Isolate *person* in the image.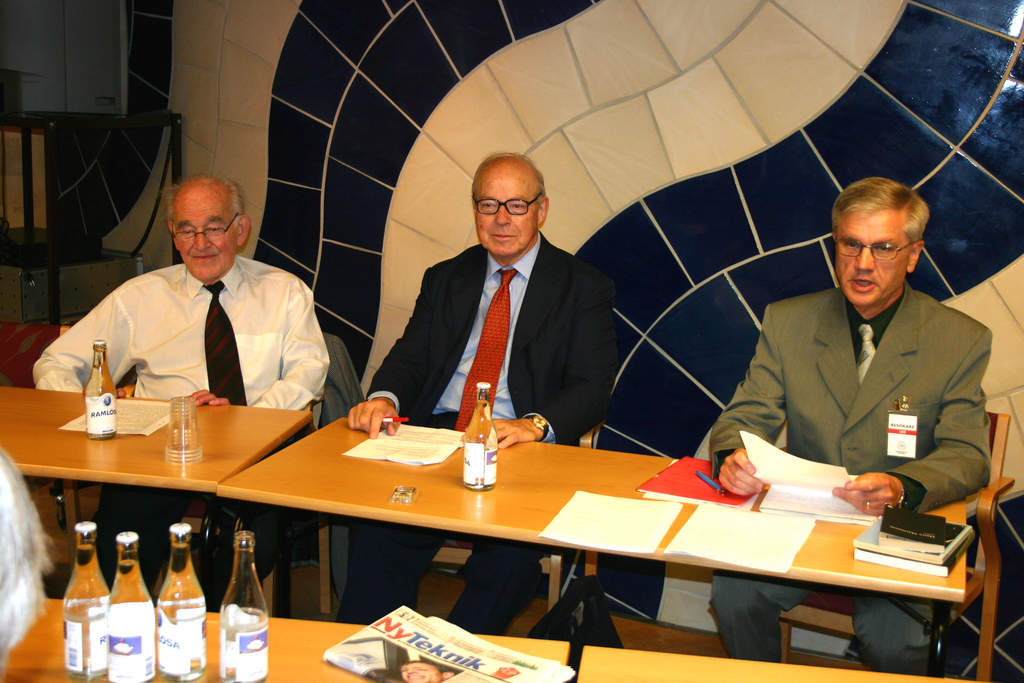
Isolated region: (x1=734, y1=178, x2=996, y2=575).
